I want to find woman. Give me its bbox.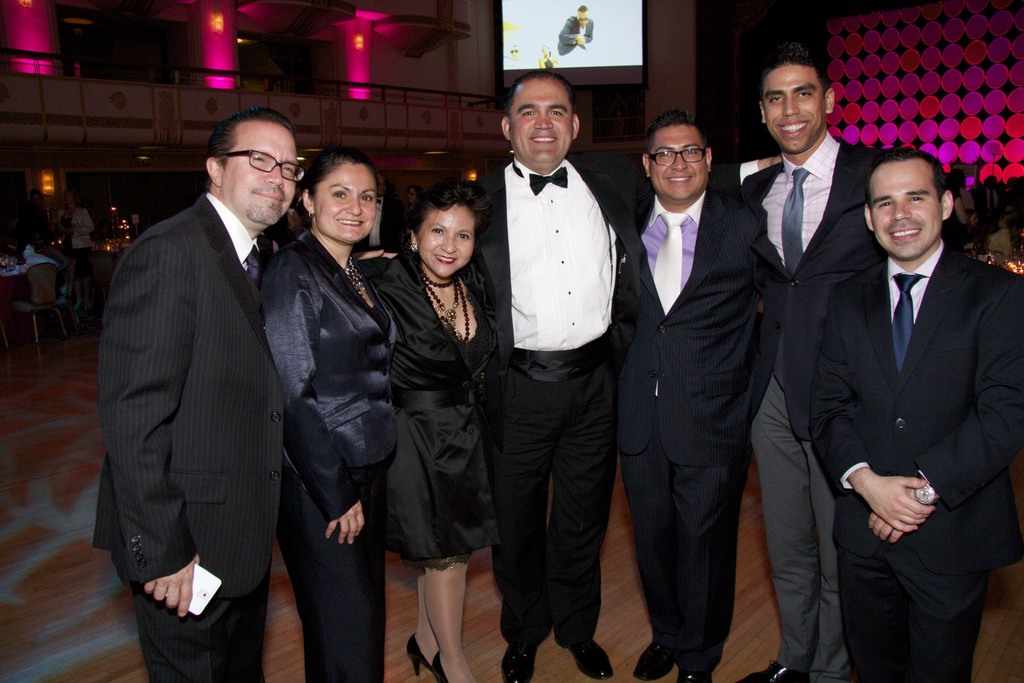
region(260, 151, 410, 682).
